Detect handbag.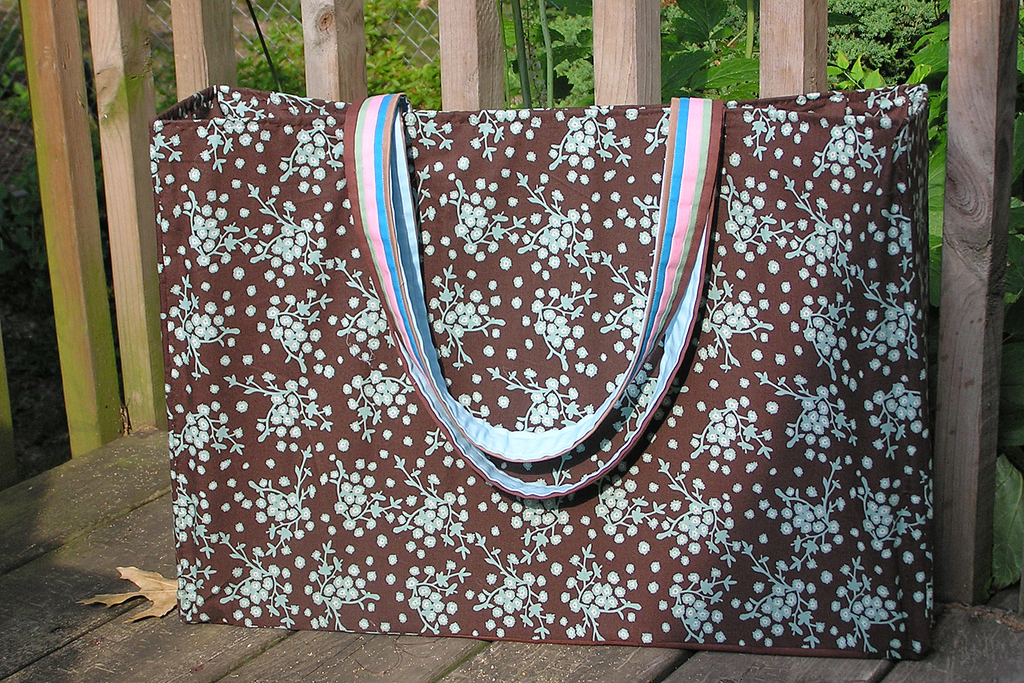
Detected at x1=149, y1=82, x2=929, y2=659.
